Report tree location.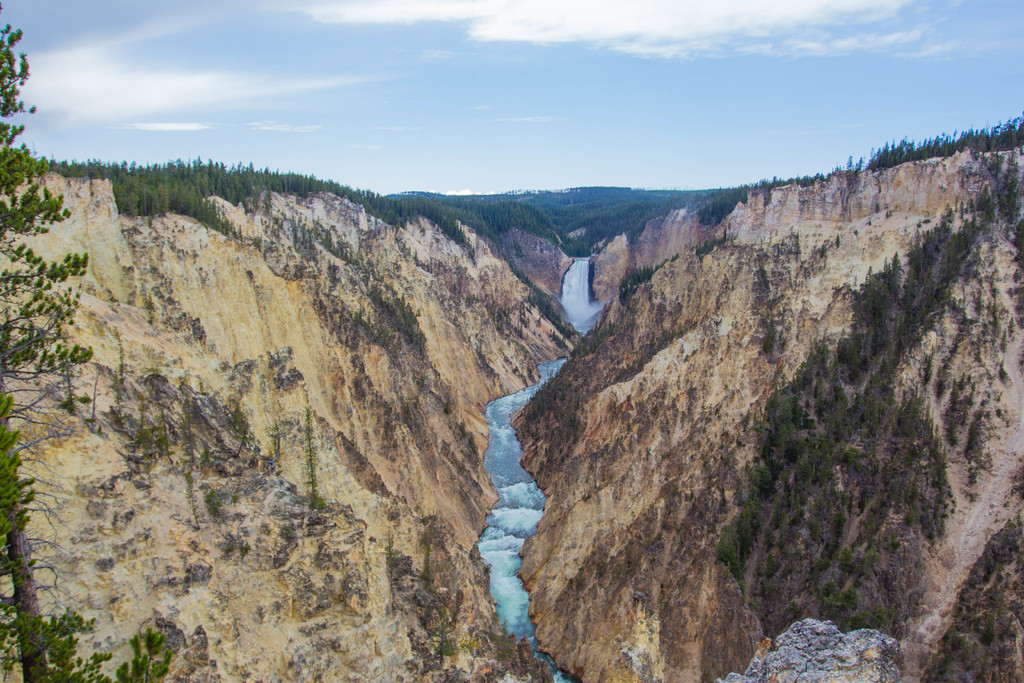
Report: x1=0, y1=0, x2=178, y2=682.
